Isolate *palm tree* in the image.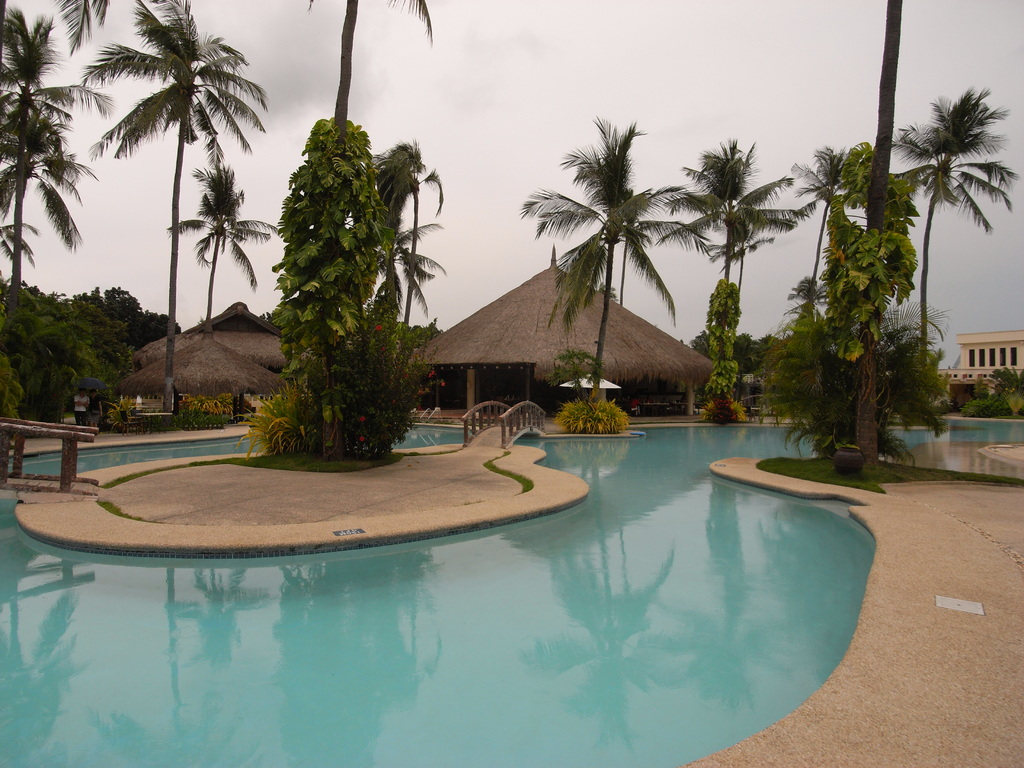
Isolated region: BBox(166, 175, 253, 347).
